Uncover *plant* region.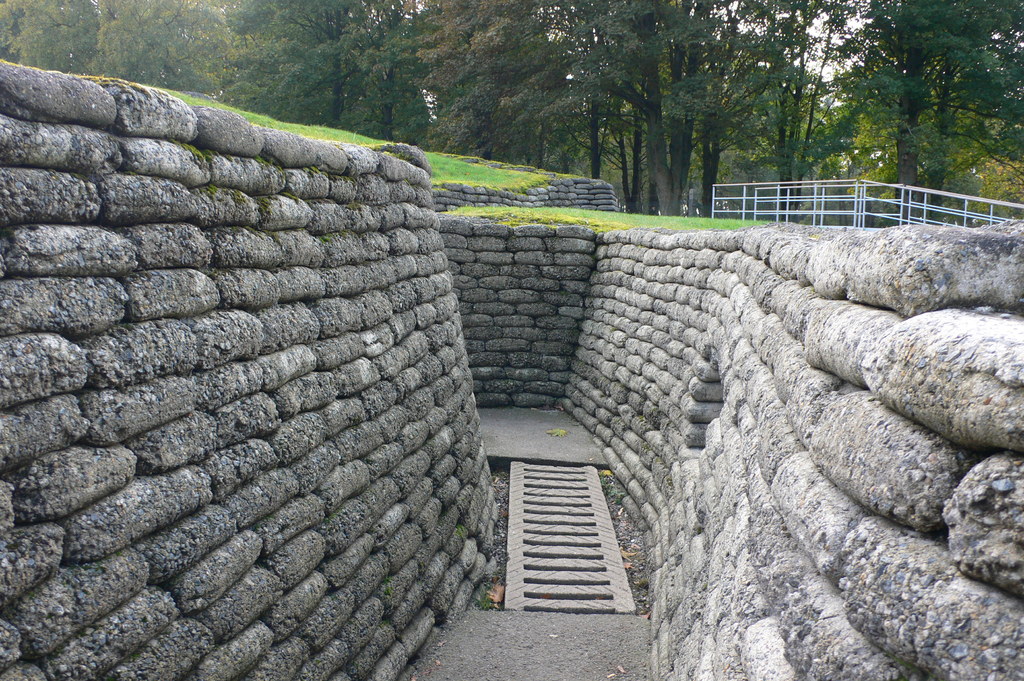
Uncovered: 222 186 247 207.
